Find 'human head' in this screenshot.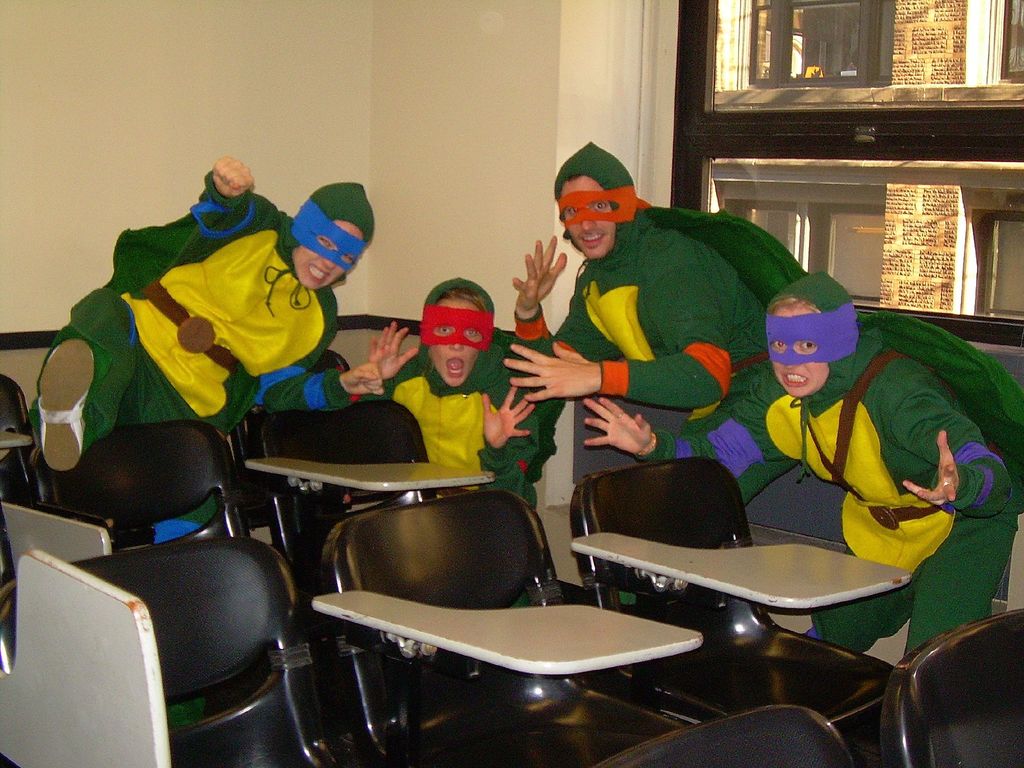
The bounding box for 'human head' is locate(422, 276, 499, 388).
